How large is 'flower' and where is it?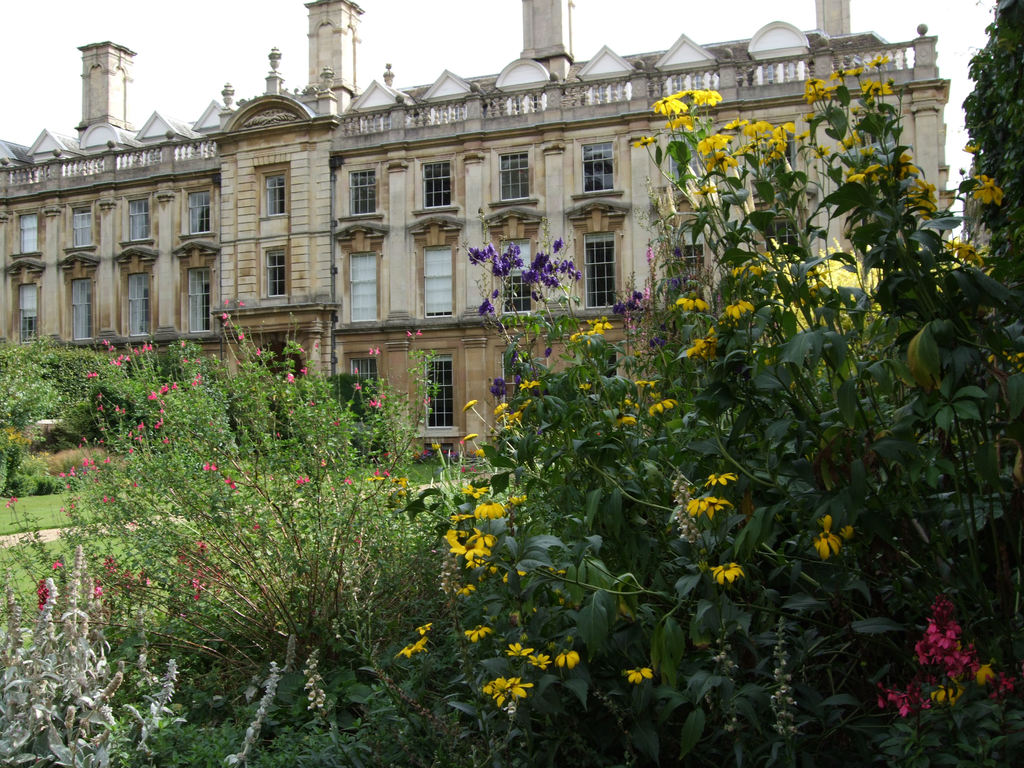
Bounding box: <region>683, 490, 711, 512</region>.
